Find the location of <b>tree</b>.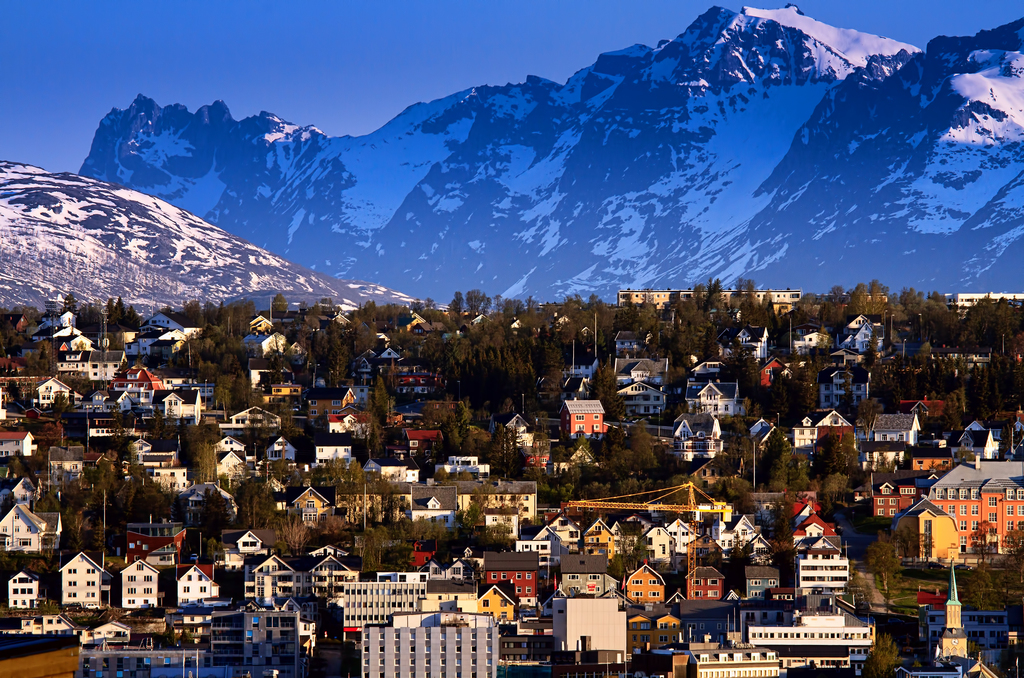
Location: [left=124, top=308, right=142, bottom=329].
